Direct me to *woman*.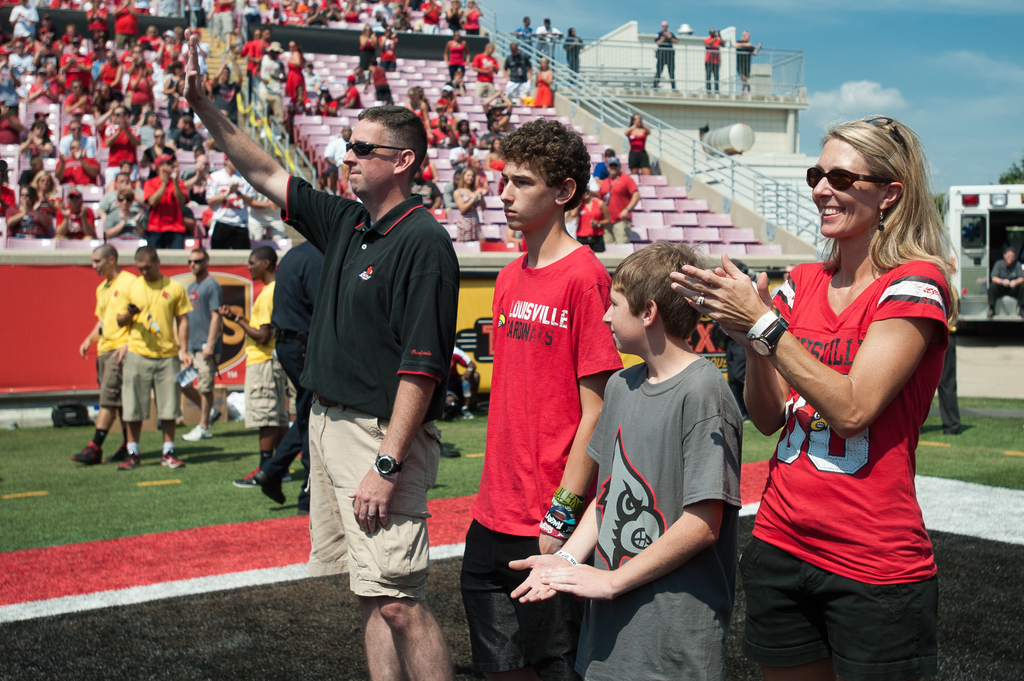
Direction: BBox(624, 115, 650, 179).
